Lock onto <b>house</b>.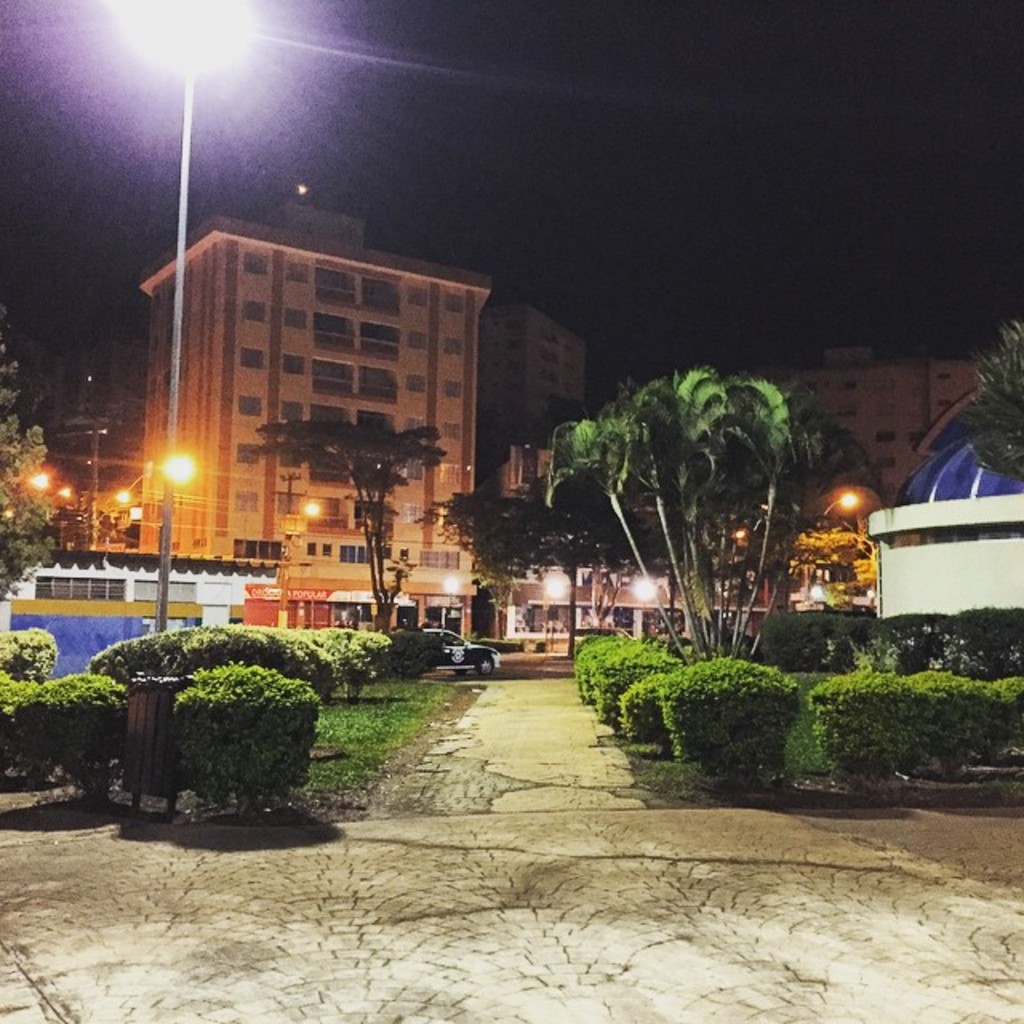
Locked: {"left": 778, "top": 341, "right": 933, "bottom": 501}.
